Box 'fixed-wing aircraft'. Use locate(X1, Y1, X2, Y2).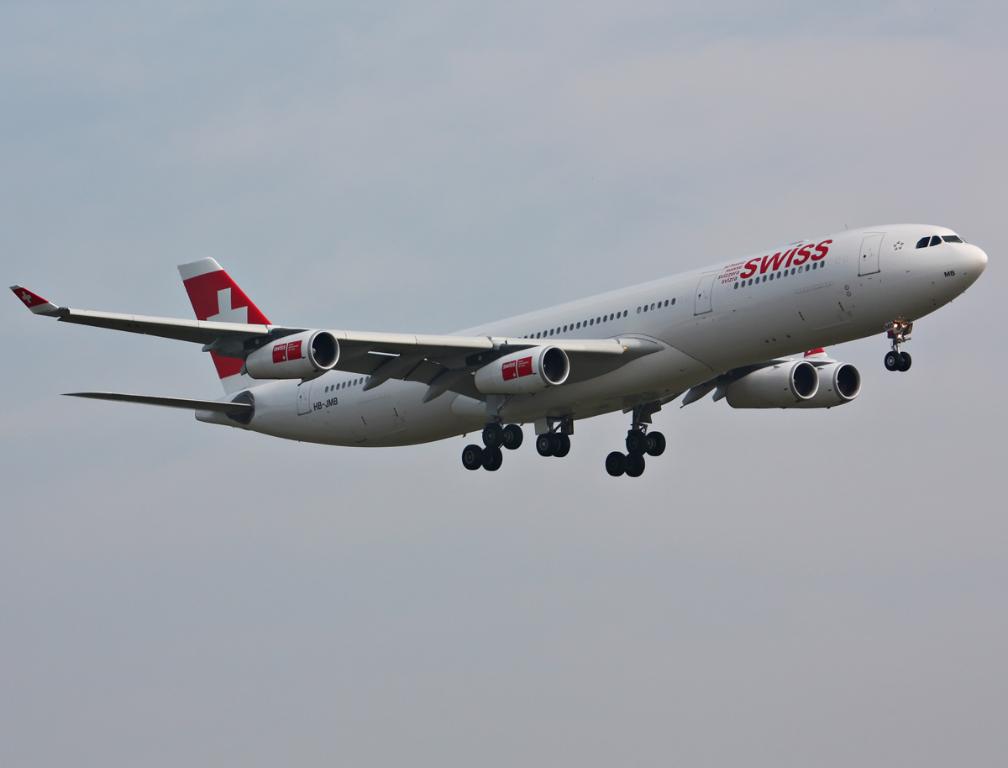
locate(10, 224, 995, 477).
